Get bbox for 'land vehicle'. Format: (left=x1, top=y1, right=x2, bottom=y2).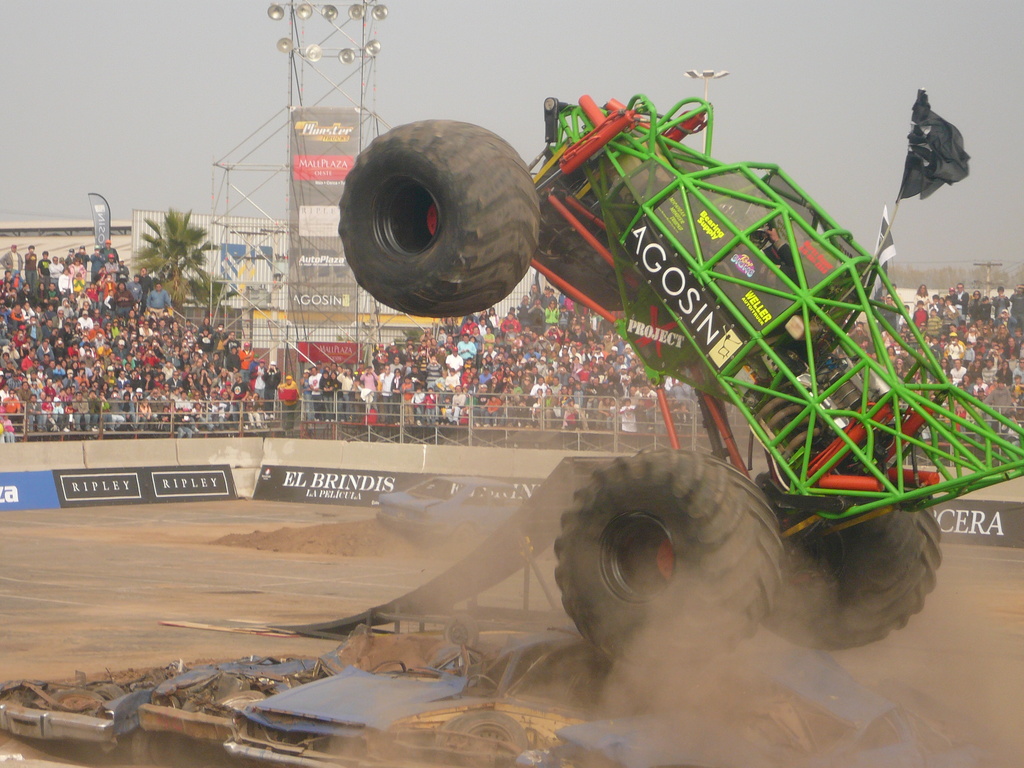
(left=333, top=93, right=1023, bottom=671).
